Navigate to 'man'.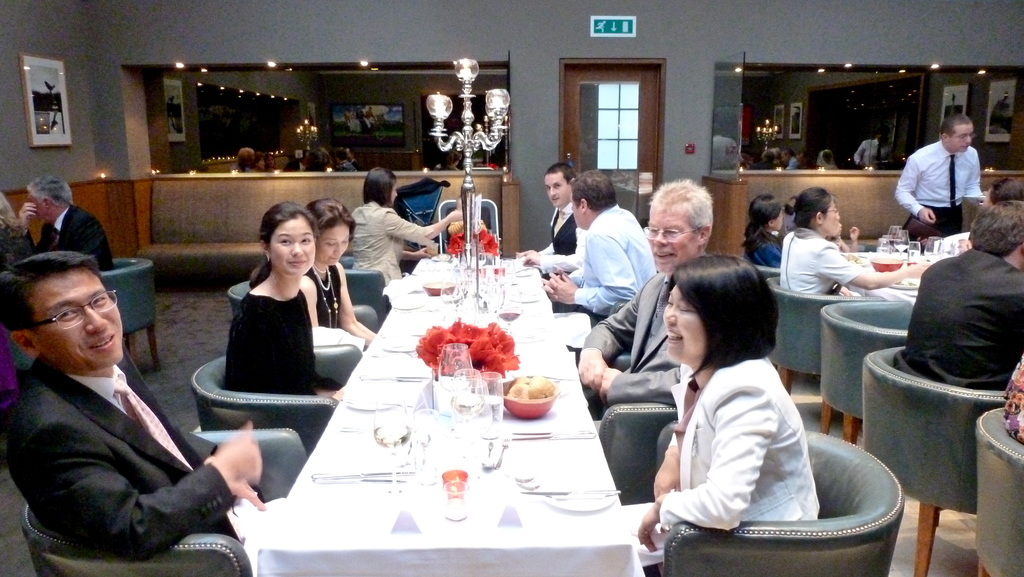
Navigation target: (left=513, top=161, right=588, bottom=281).
